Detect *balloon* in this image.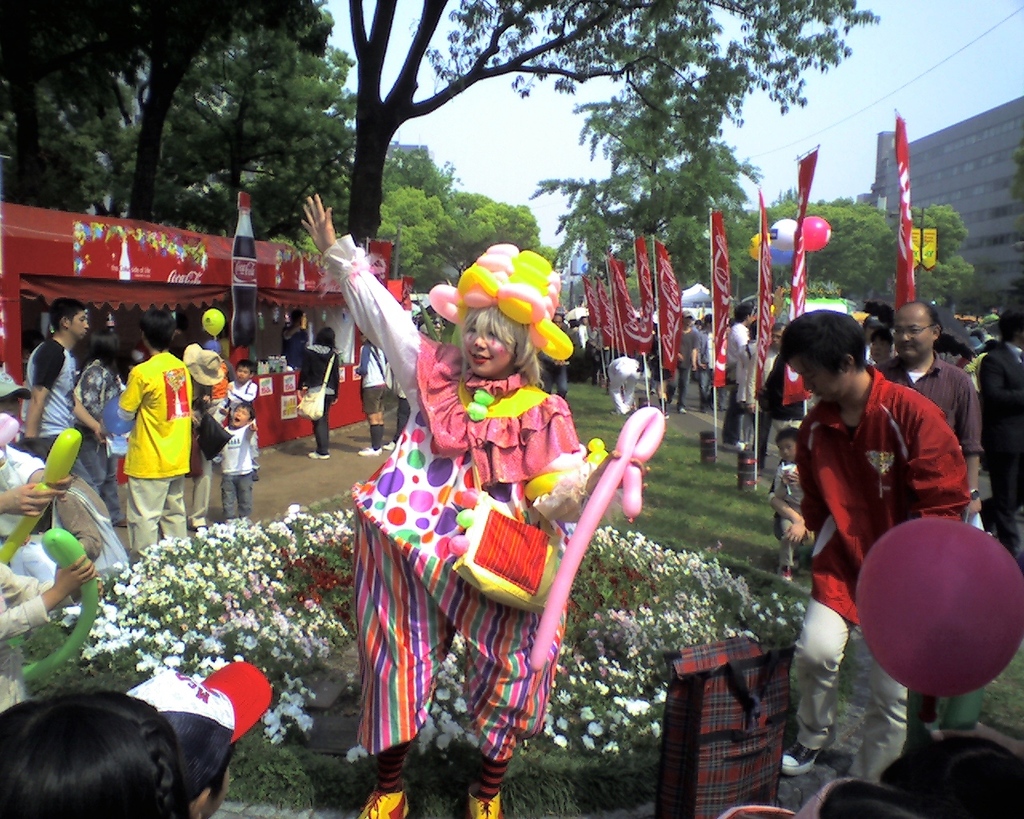
Detection: [768,215,796,254].
